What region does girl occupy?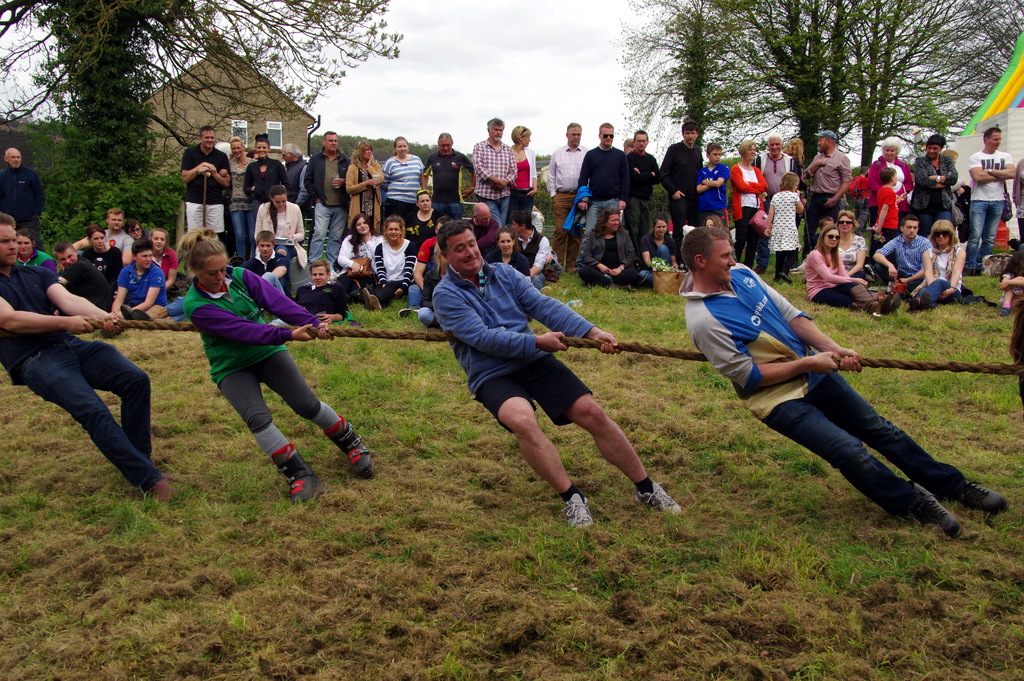
<bbox>913, 217, 968, 313</bbox>.
